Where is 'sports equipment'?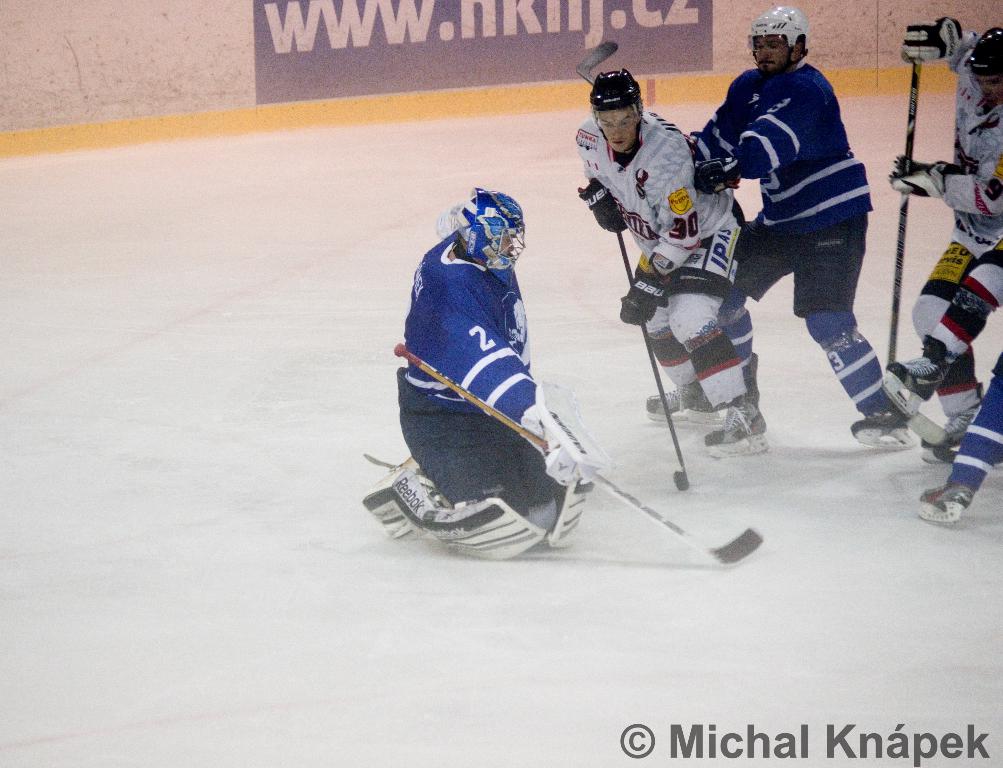
Rect(888, 62, 946, 443).
